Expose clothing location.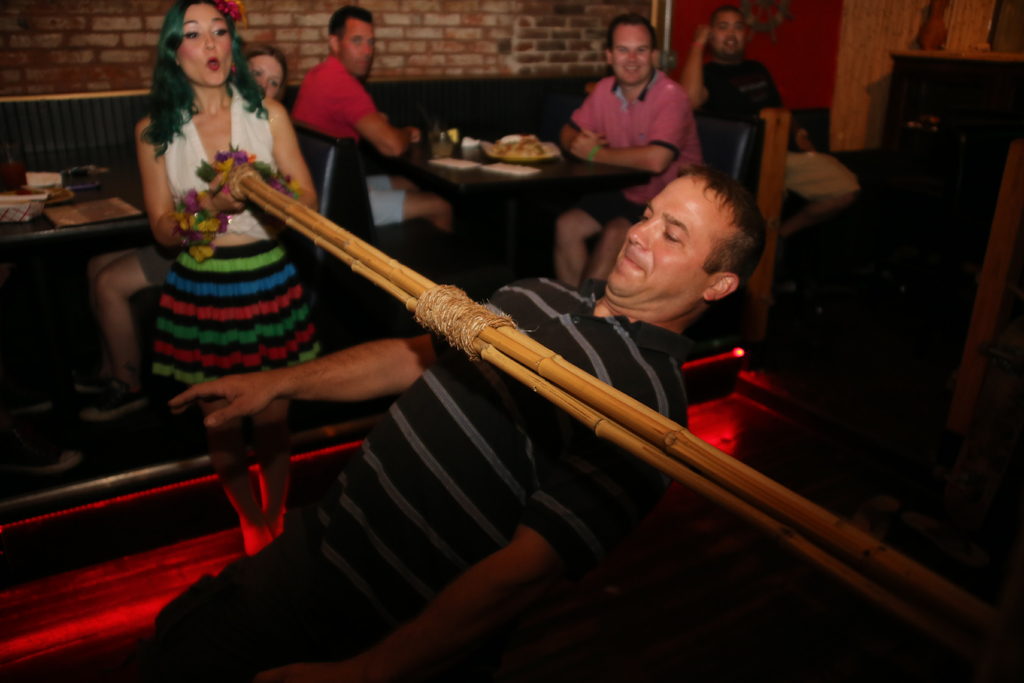
Exposed at (292, 50, 412, 234).
